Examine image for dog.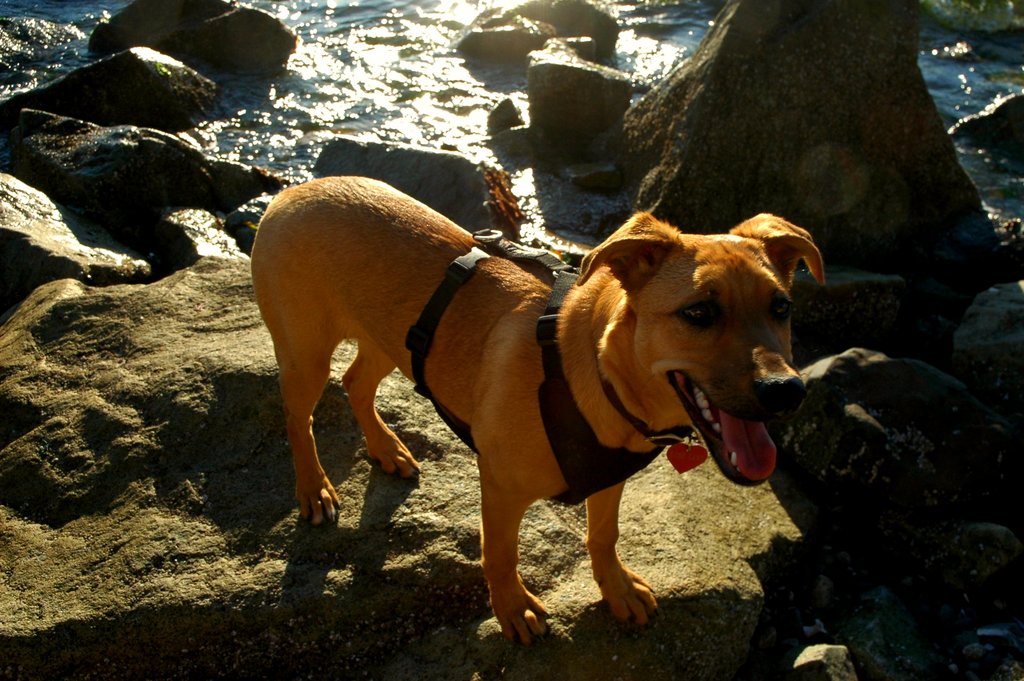
Examination result: {"x1": 248, "y1": 176, "x2": 833, "y2": 650}.
